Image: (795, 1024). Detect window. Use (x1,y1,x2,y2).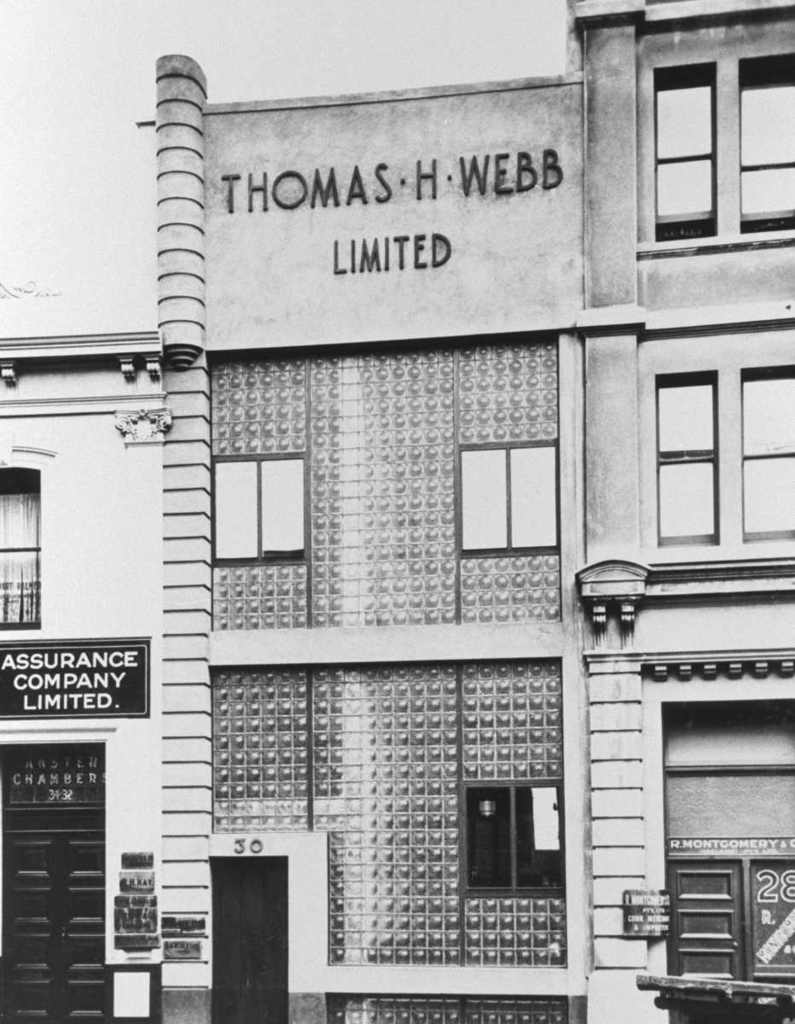
(458,778,564,902).
